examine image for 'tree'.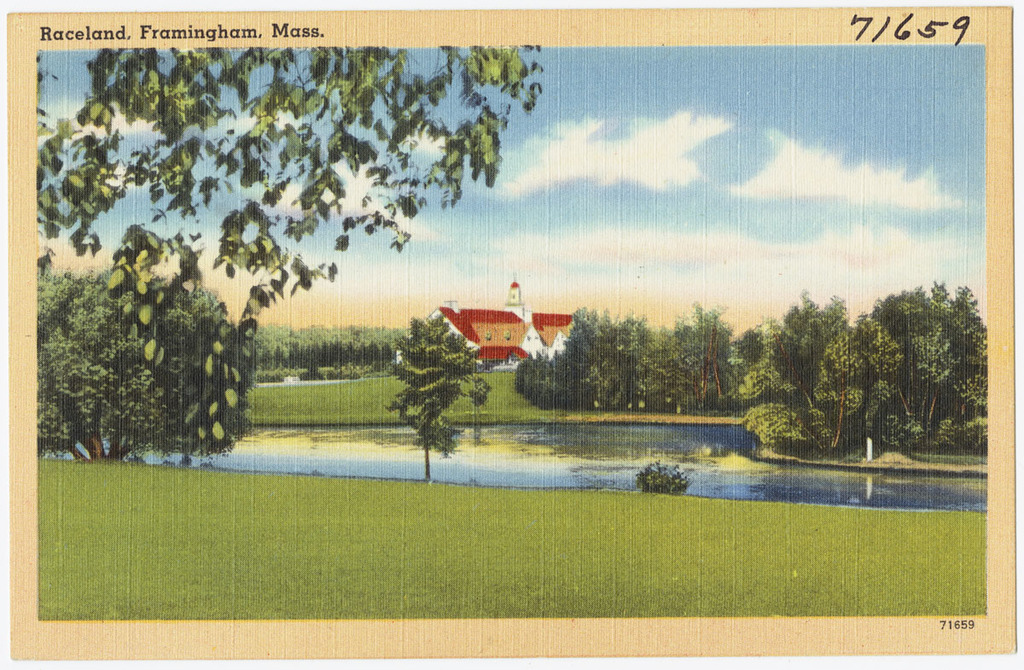
Examination result: bbox=[591, 310, 651, 425].
